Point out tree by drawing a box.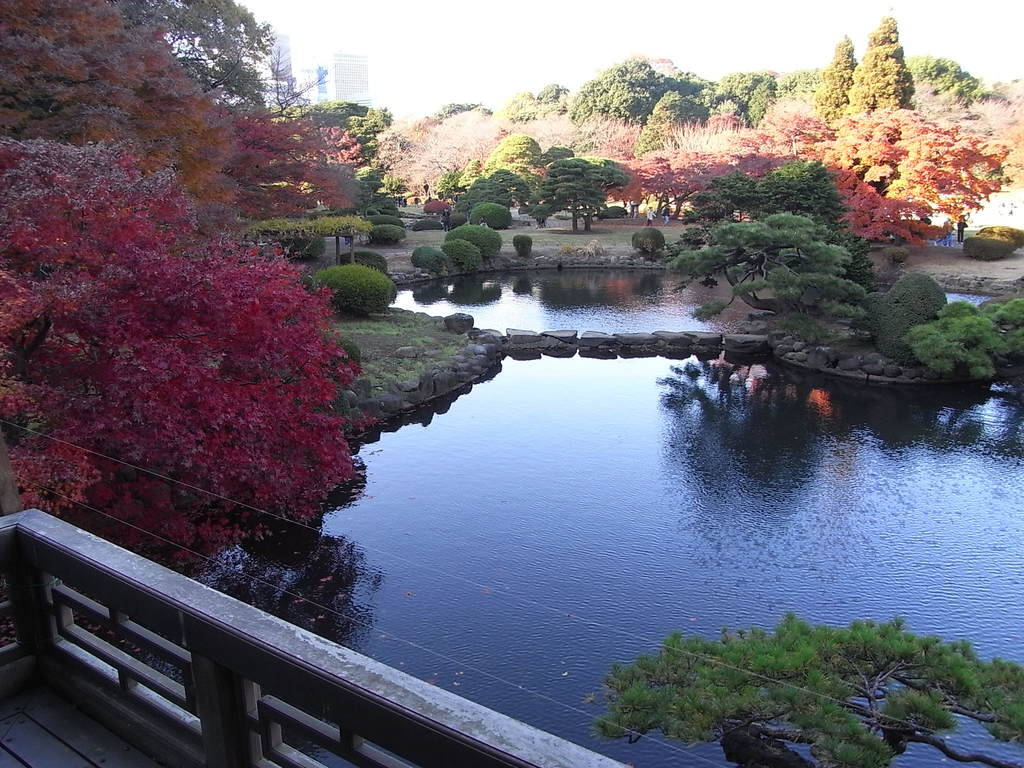
0/120/397/586.
